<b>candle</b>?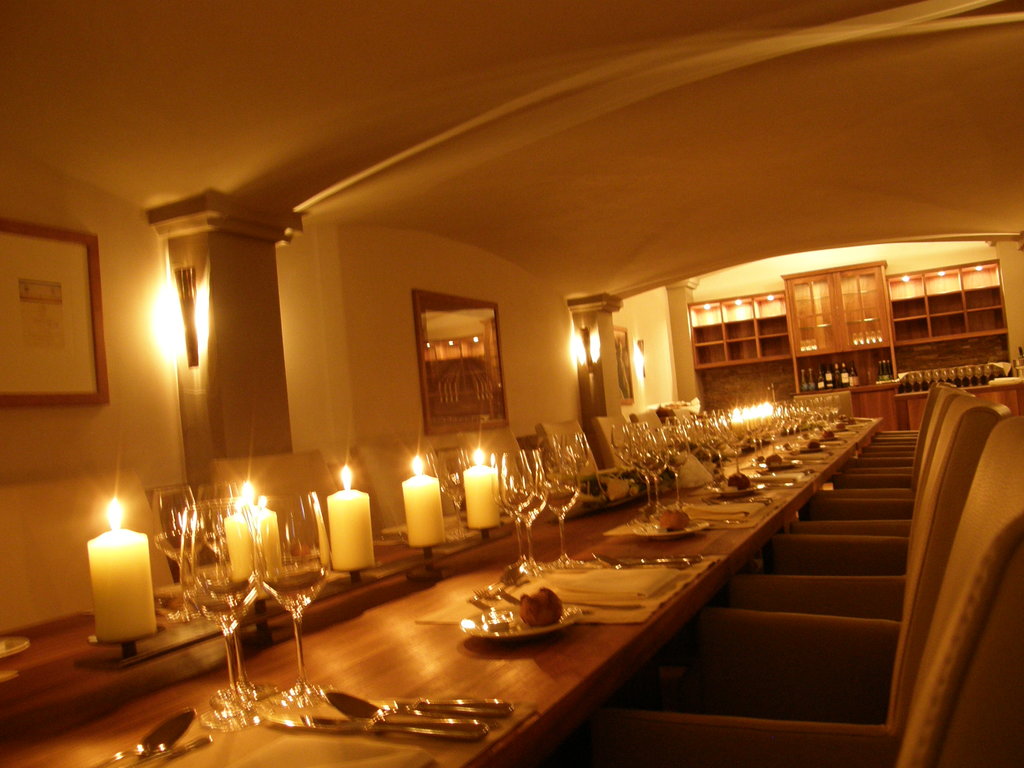
227:488:256:586
